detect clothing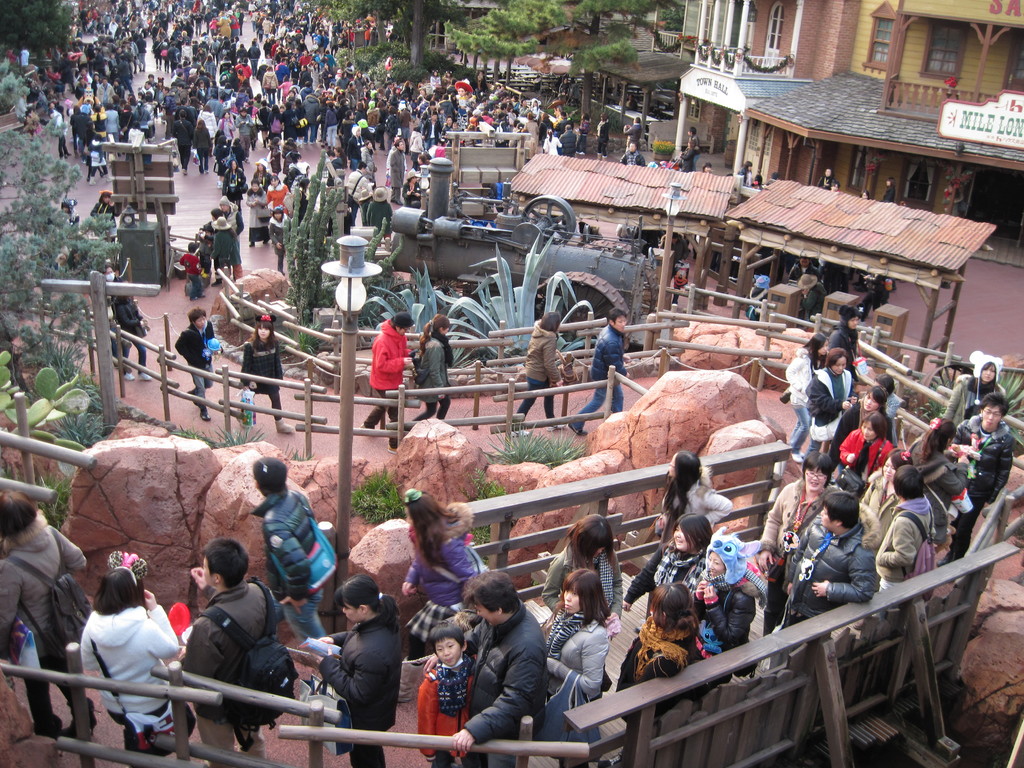
<bbox>954, 424, 1014, 564</bbox>
